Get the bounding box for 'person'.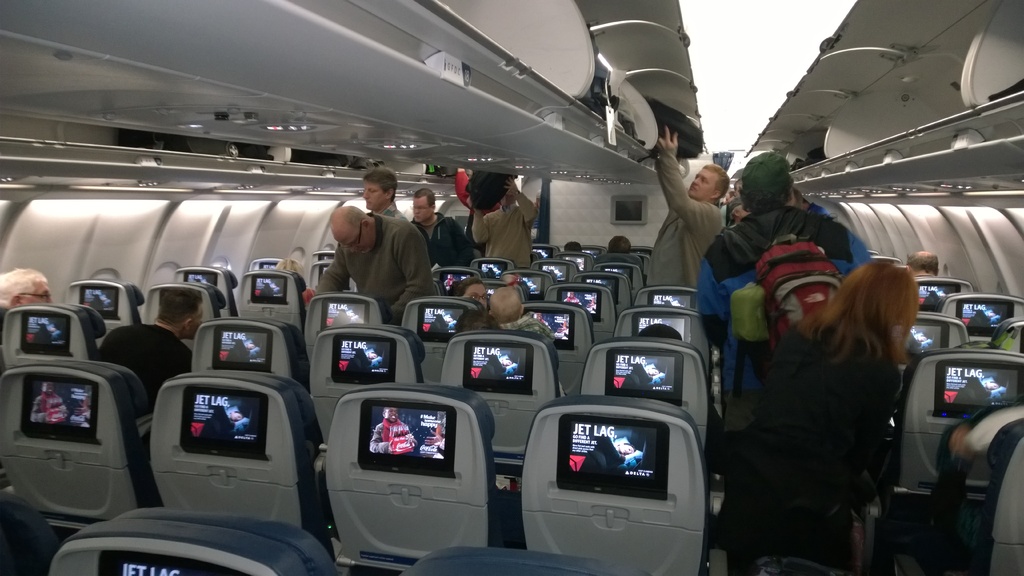
{"left": 445, "top": 269, "right": 553, "bottom": 362}.
